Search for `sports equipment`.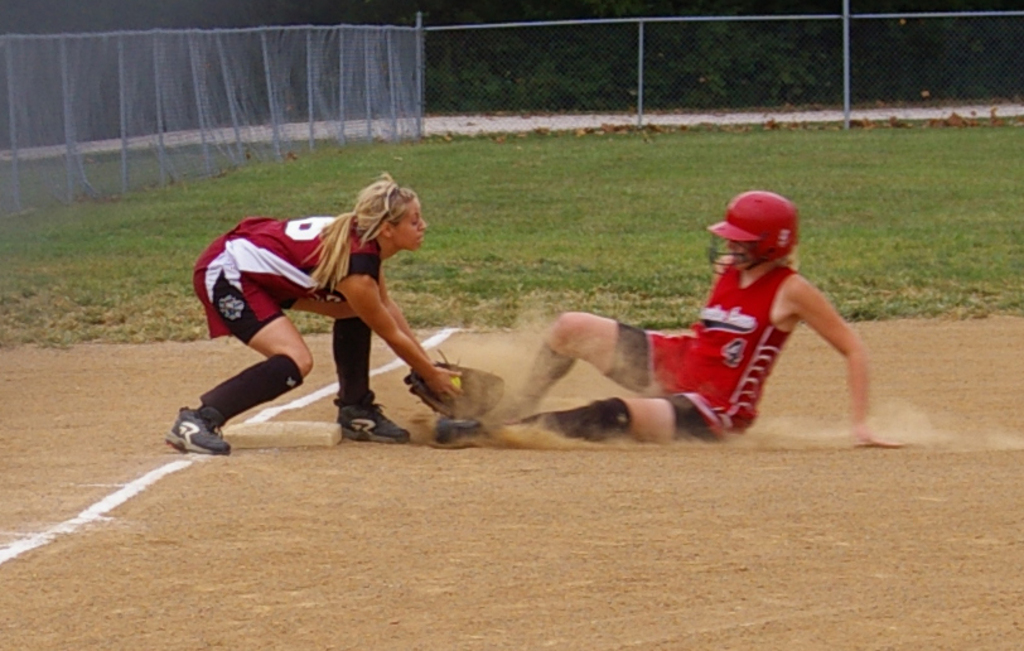
Found at (701,183,803,276).
